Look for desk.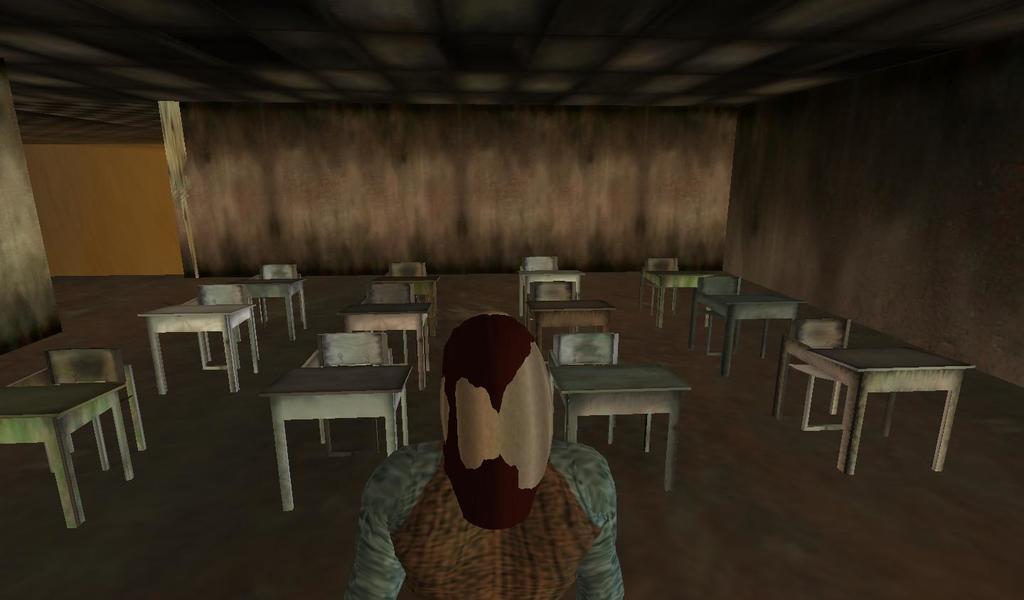
Found: crop(330, 297, 437, 390).
